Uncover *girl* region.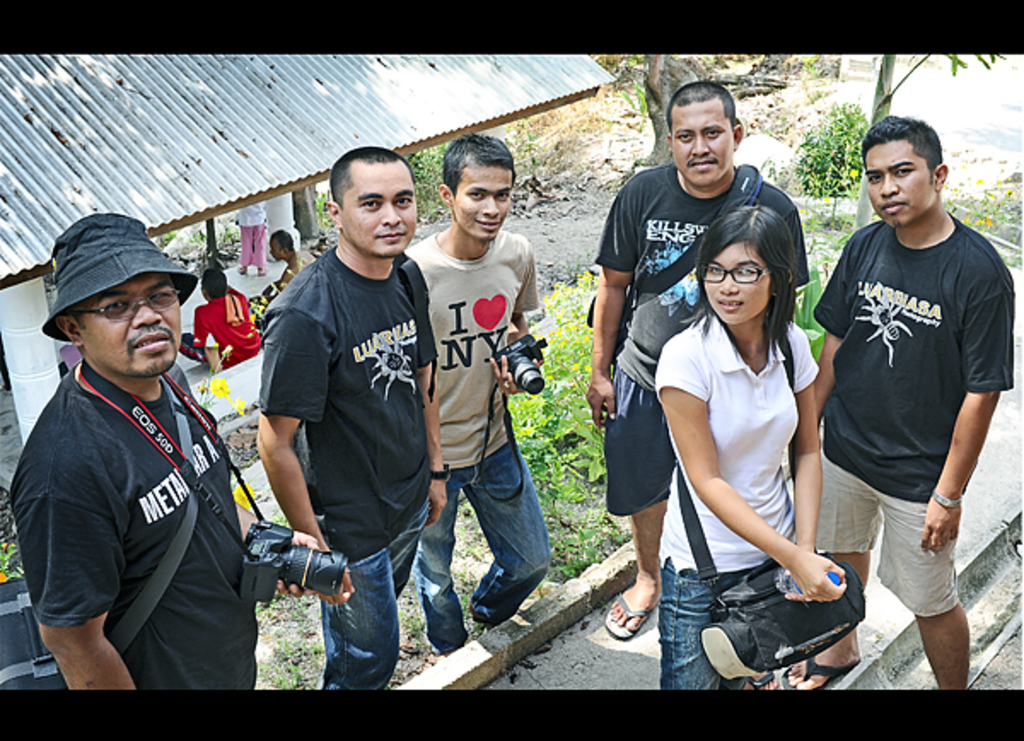
Uncovered: region(649, 210, 848, 698).
